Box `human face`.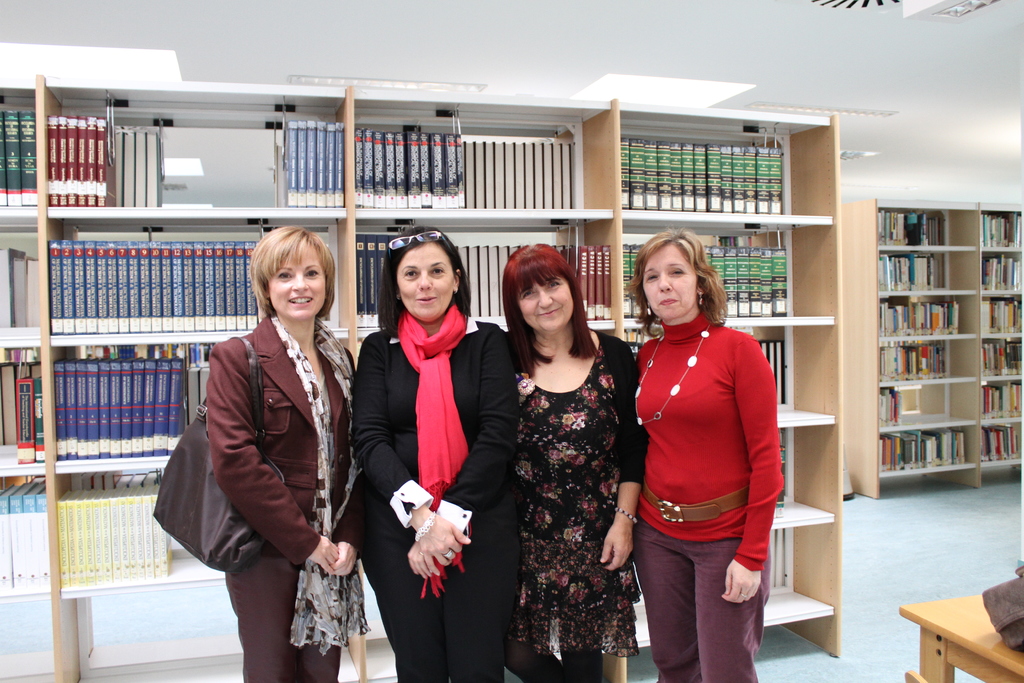
[401, 245, 458, 322].
